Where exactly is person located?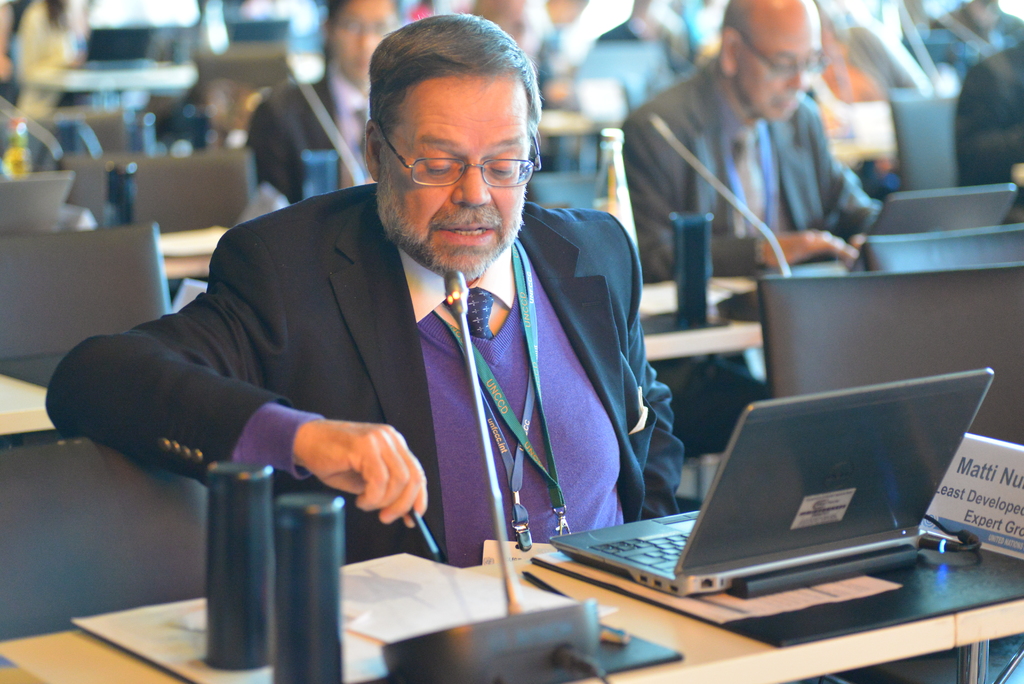
Its bounding box is [957, 48, 1023, 224].
